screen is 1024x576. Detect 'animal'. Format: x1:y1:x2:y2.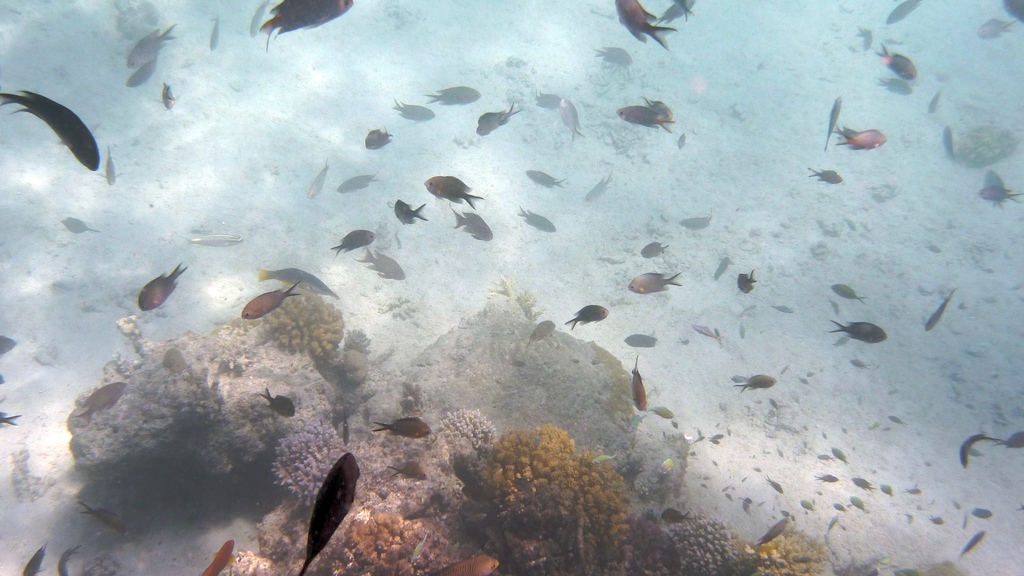
423:175:484:210.
